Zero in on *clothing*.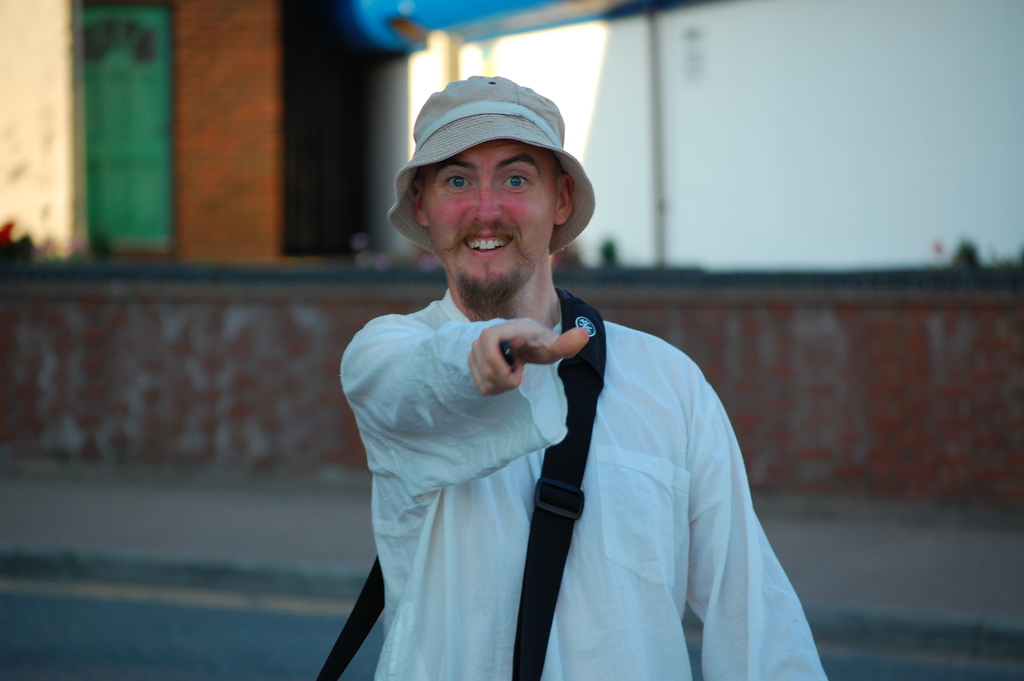
Zeroed in: <region>426, 276, 831, 680</region>.
